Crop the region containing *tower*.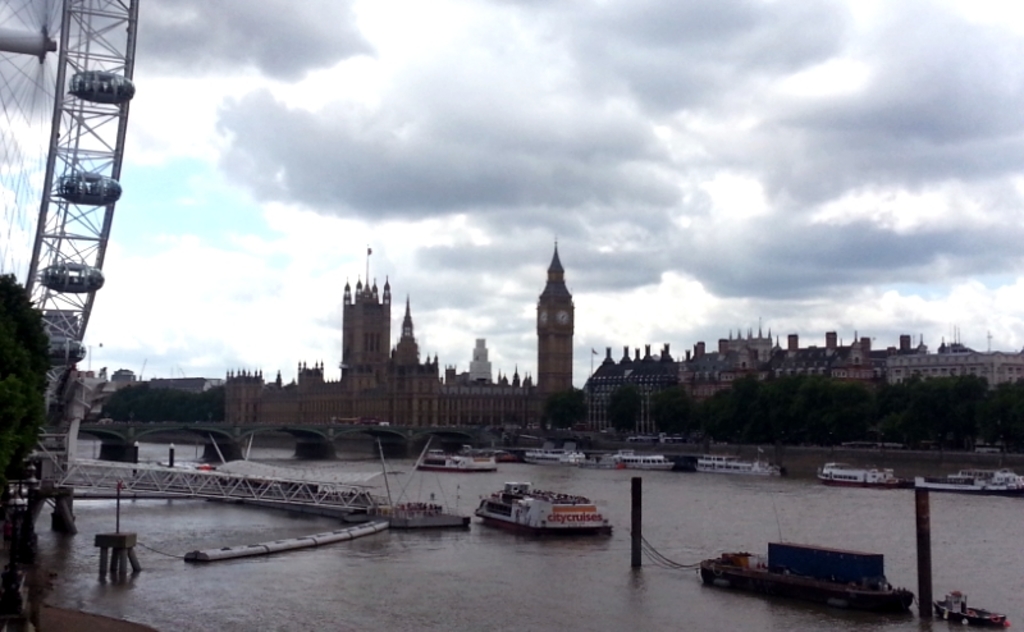
Crop region: x1=340, y1=283, x2=393, y2=354.
